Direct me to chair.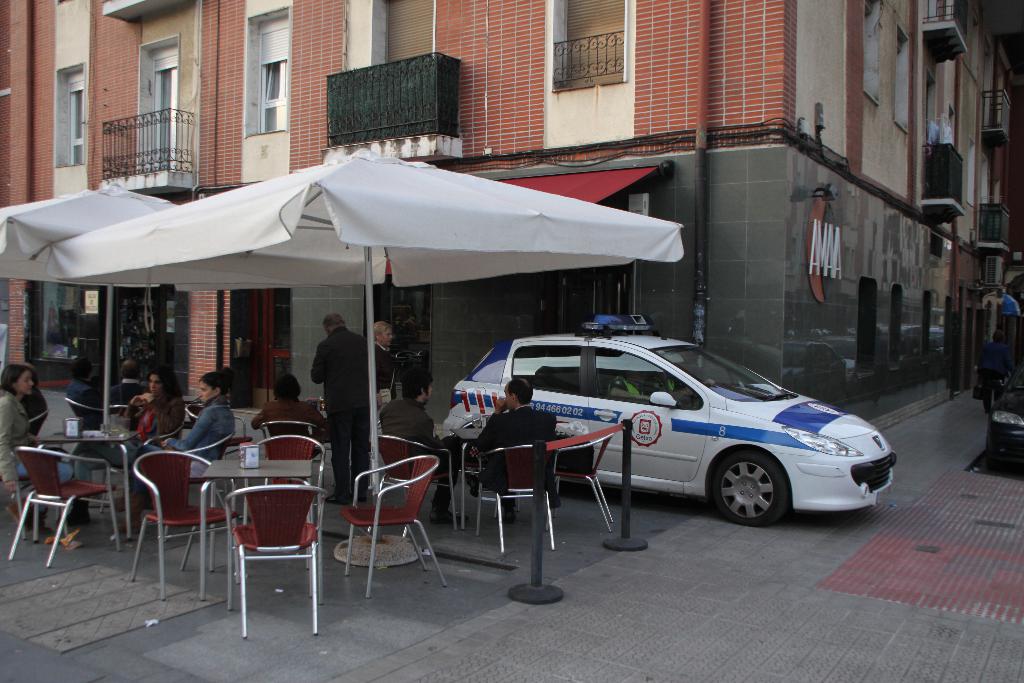
Direction: x1=185, y1=401, x2=250, y2=456.
